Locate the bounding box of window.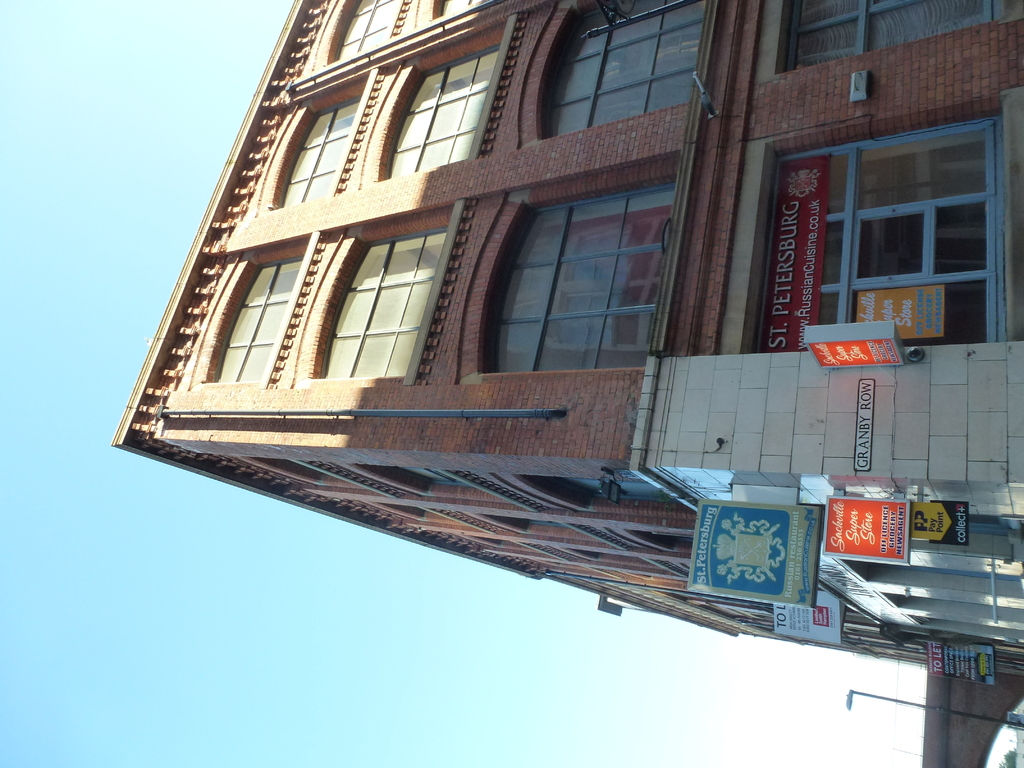
Bounding box: <bbox>807, 102, 995, 320</bbox>.
